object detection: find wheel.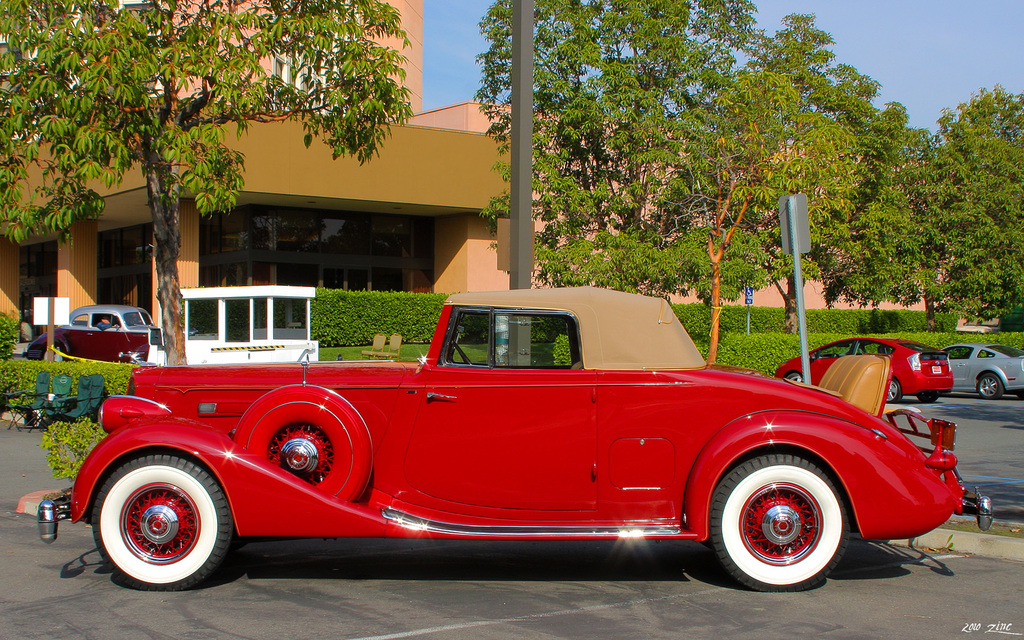
<bbox>886, 378, 903, 402</bbox>.
